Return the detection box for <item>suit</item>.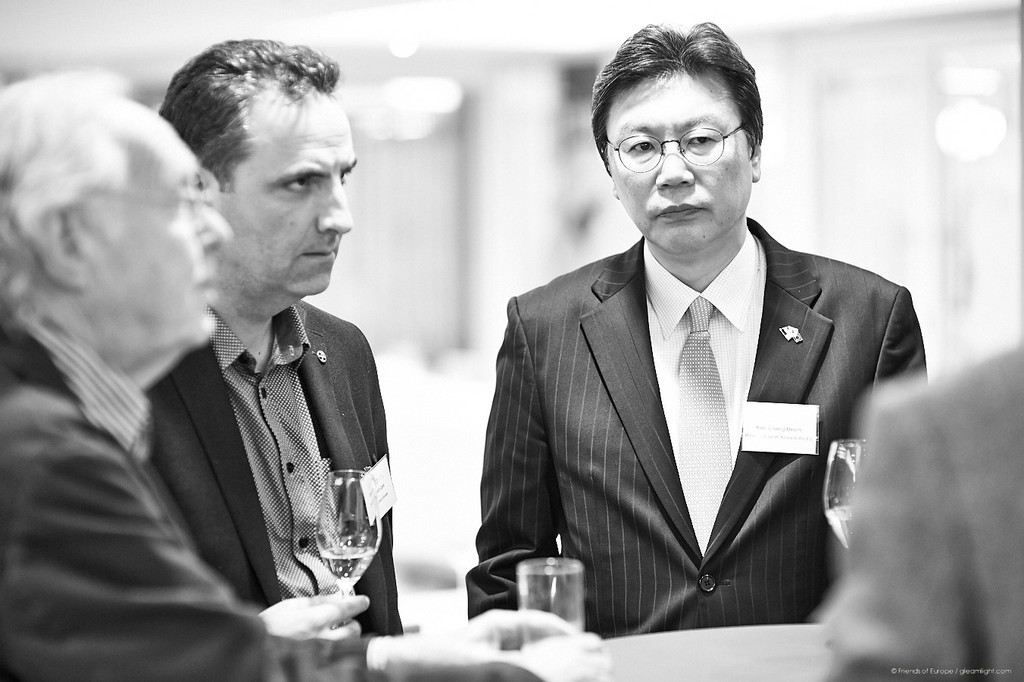
bbox(467, 214, 938, 627).
